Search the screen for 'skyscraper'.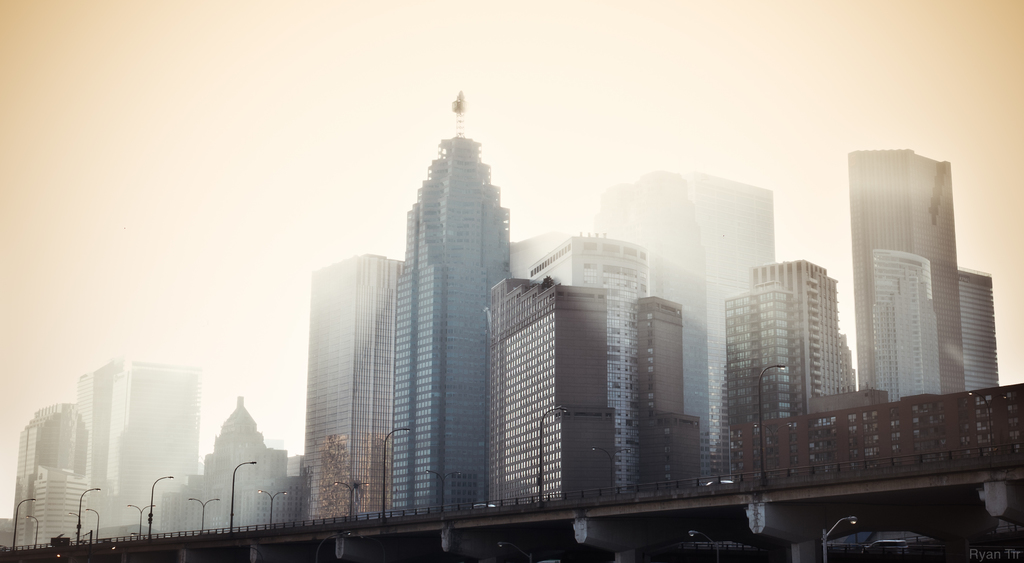
Found at crop(718, 284, 785, 478).
